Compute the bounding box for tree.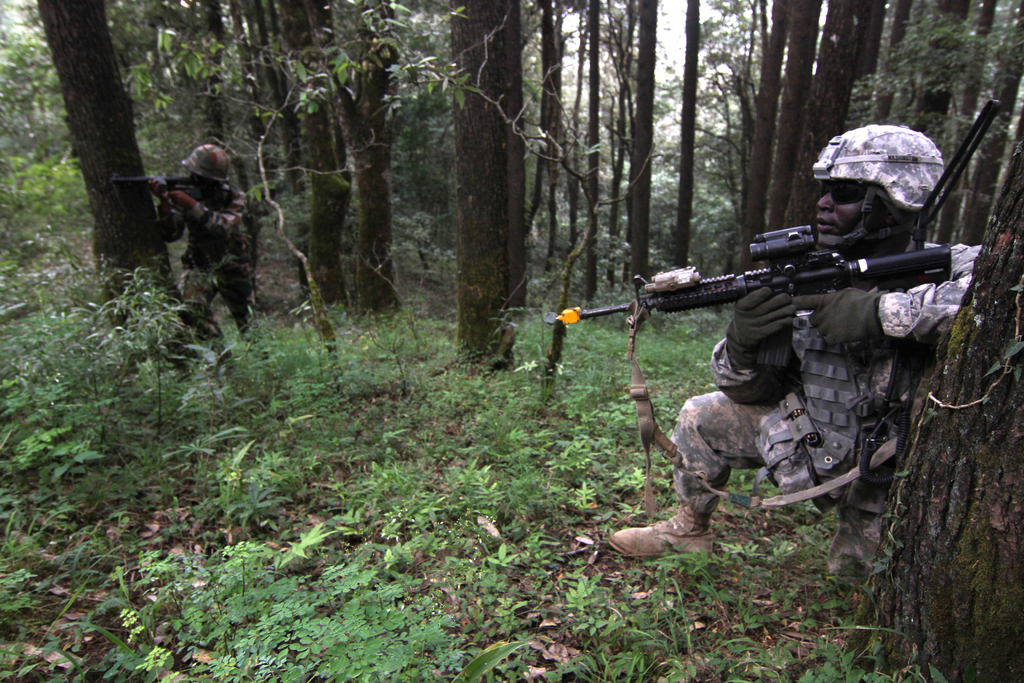
box(533, 0, 559, 276).
